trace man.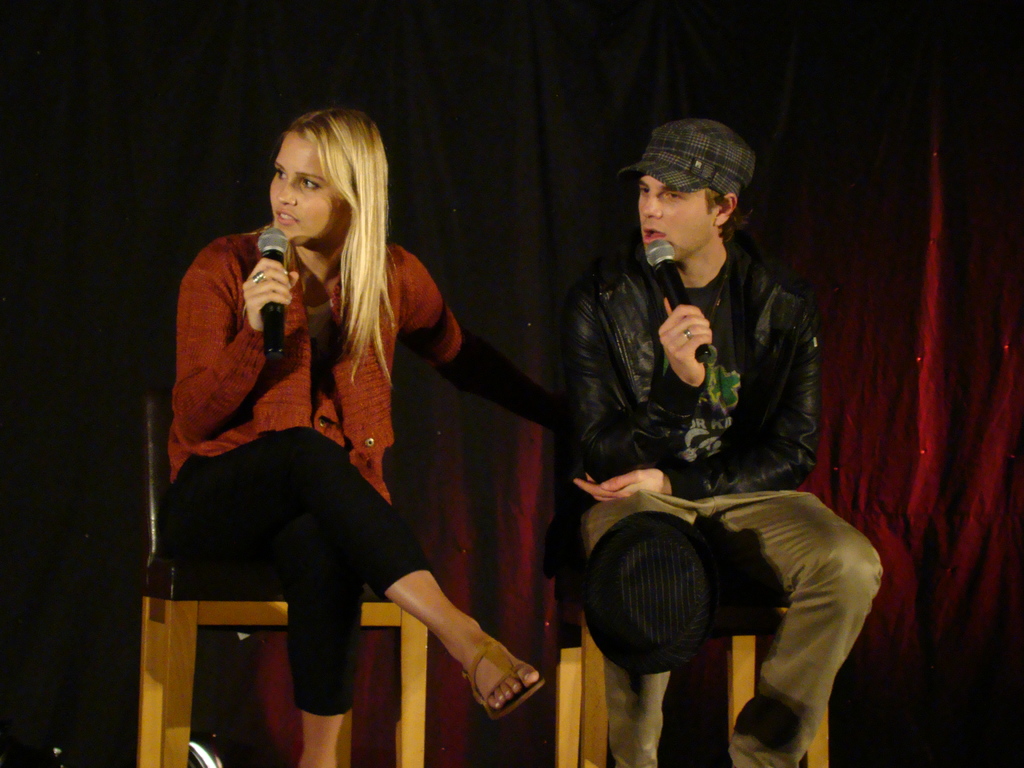
Traced to [x1=548, y1=127, x2=861, y2=740].
